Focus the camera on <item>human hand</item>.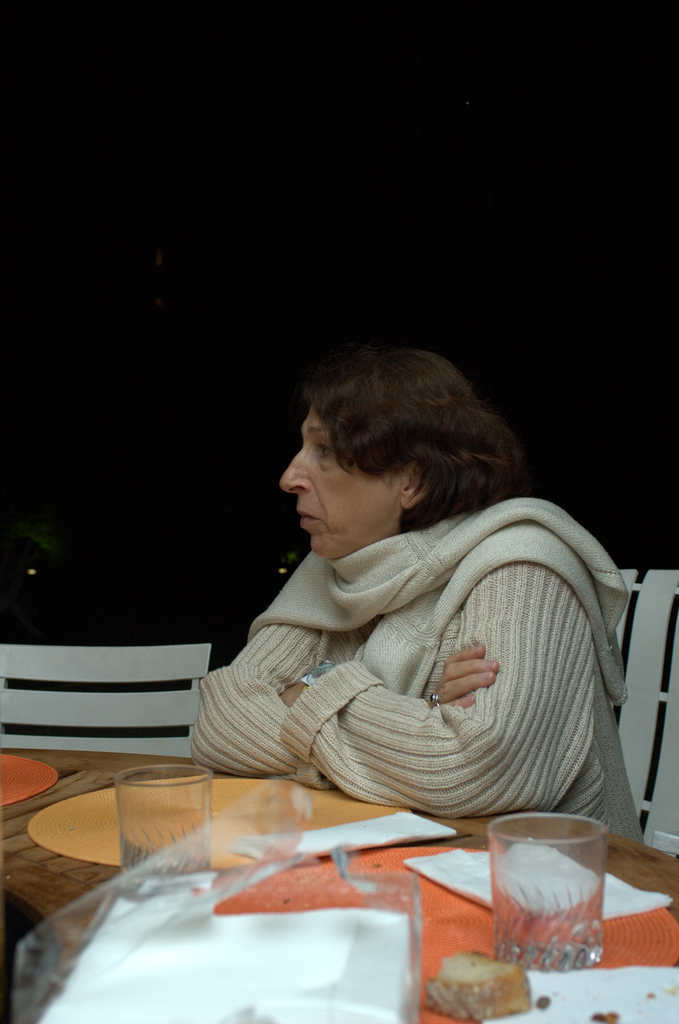
Focus region: l=430, t=639, r=510, b=719.
